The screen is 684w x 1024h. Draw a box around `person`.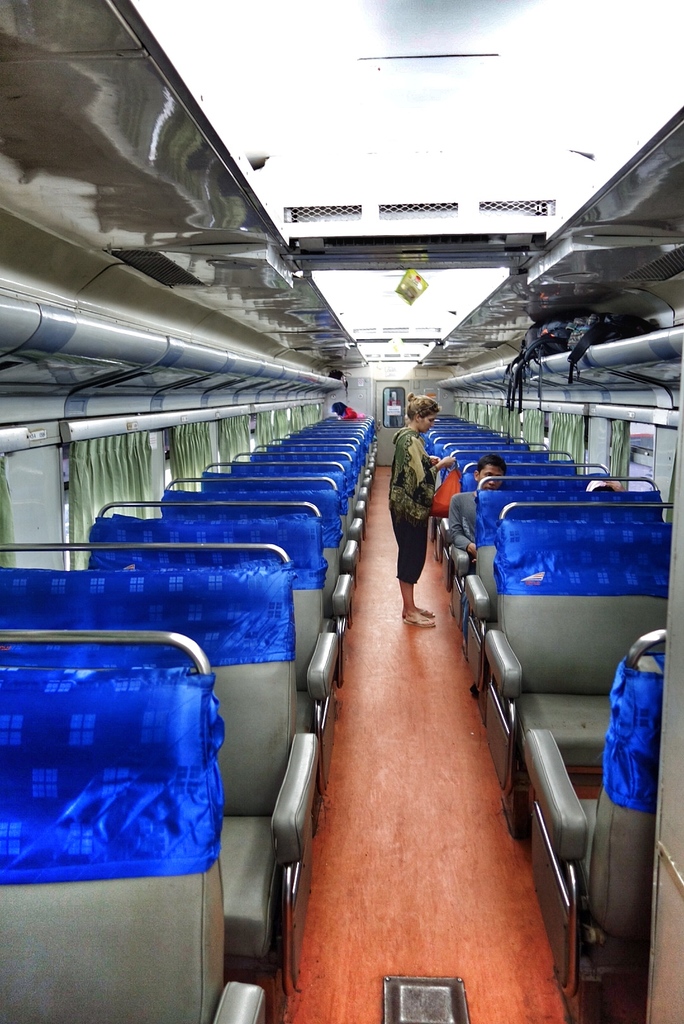
pyautogui.locateOnScreen(388, 392, 450, 625).
